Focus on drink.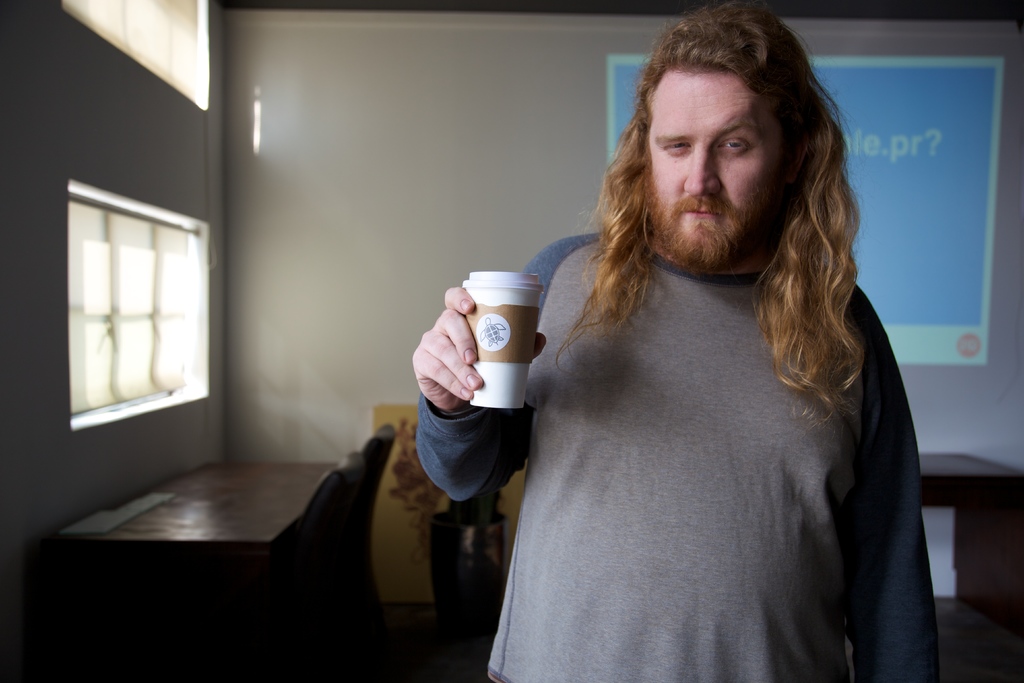
Focused at bbox=(447, 267, 548, 405).
